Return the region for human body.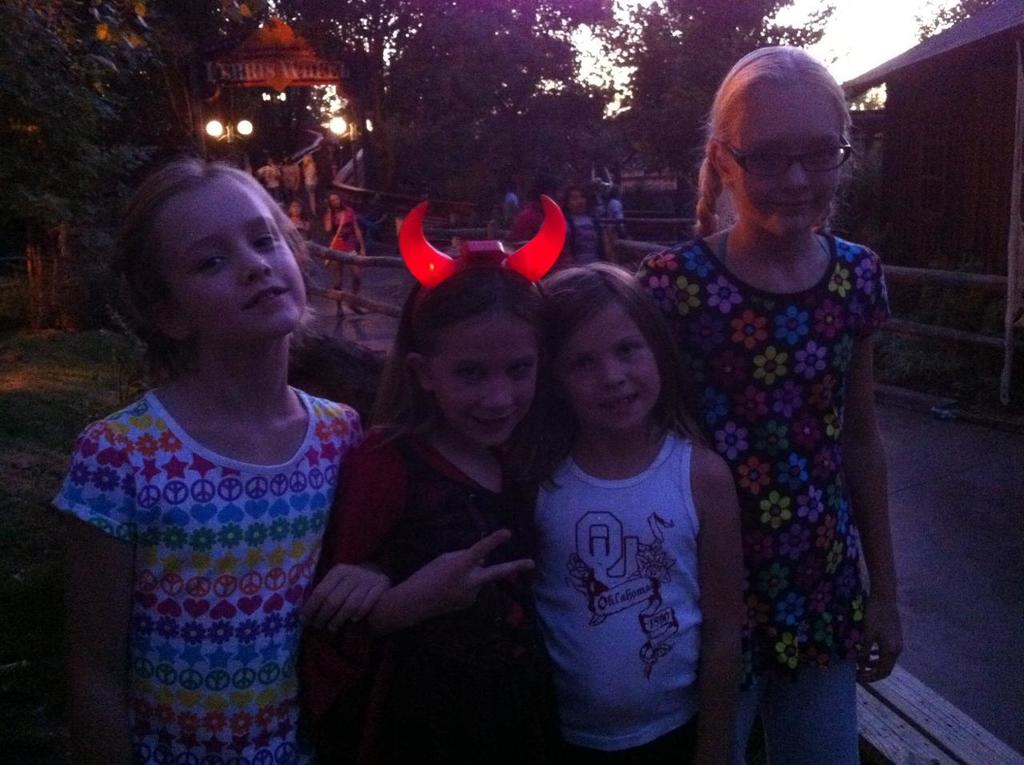
<region>302, 159, 320, 211</region>.
